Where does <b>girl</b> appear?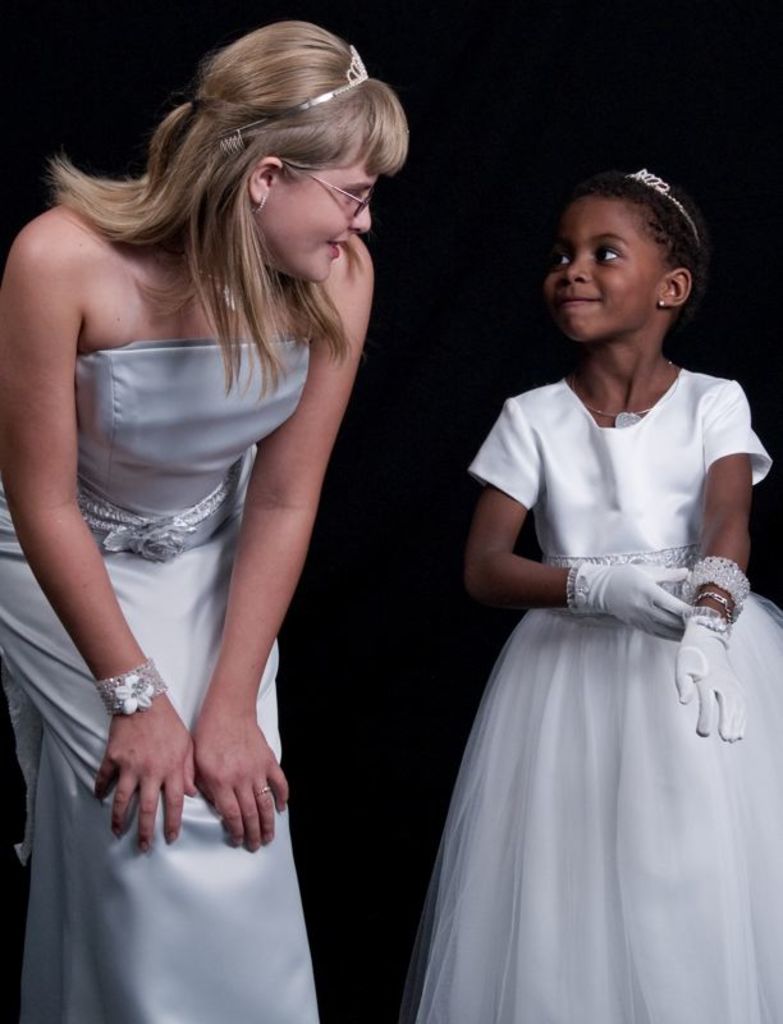
Appears at (x1=392, y1=168, x2=782, y2=1023).
